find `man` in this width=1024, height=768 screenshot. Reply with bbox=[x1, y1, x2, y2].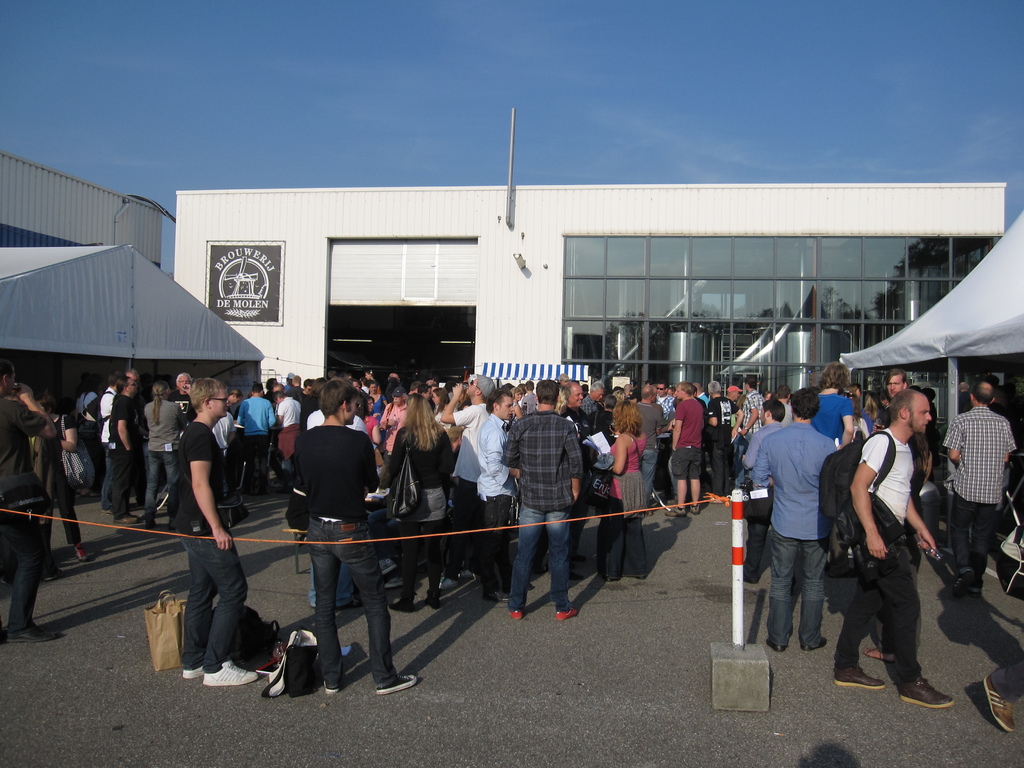
bbox=[554, 381, 591, 583].
